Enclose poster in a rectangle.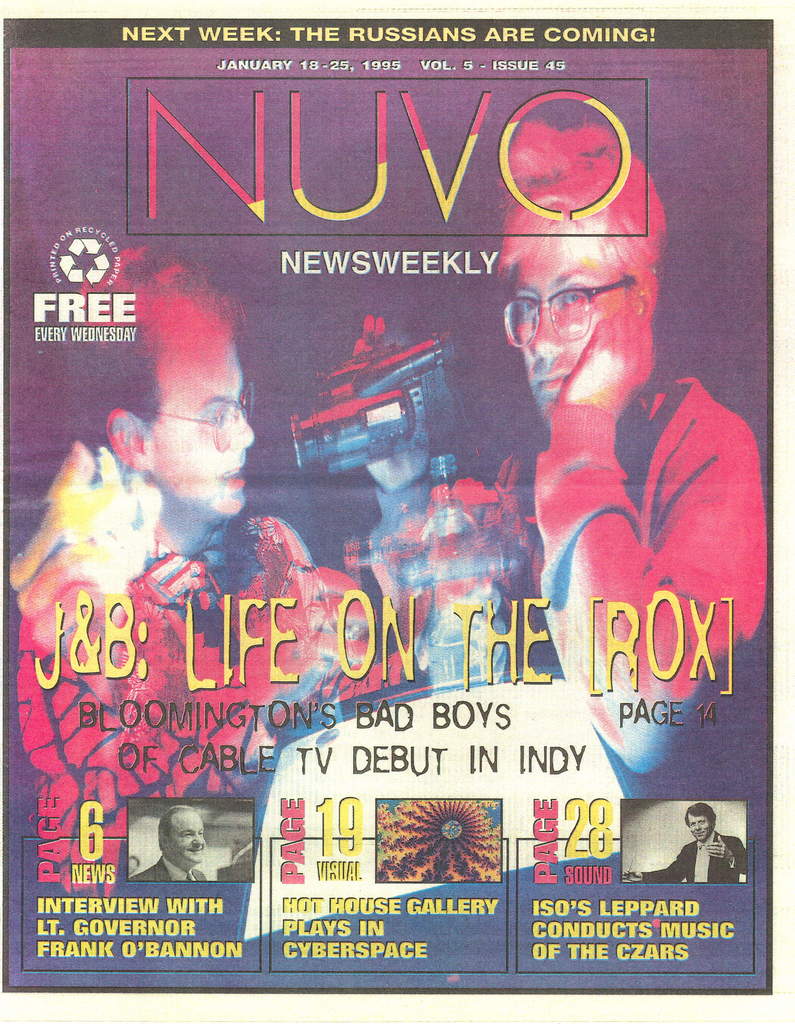
select_region(0, 13, 776, 993).
